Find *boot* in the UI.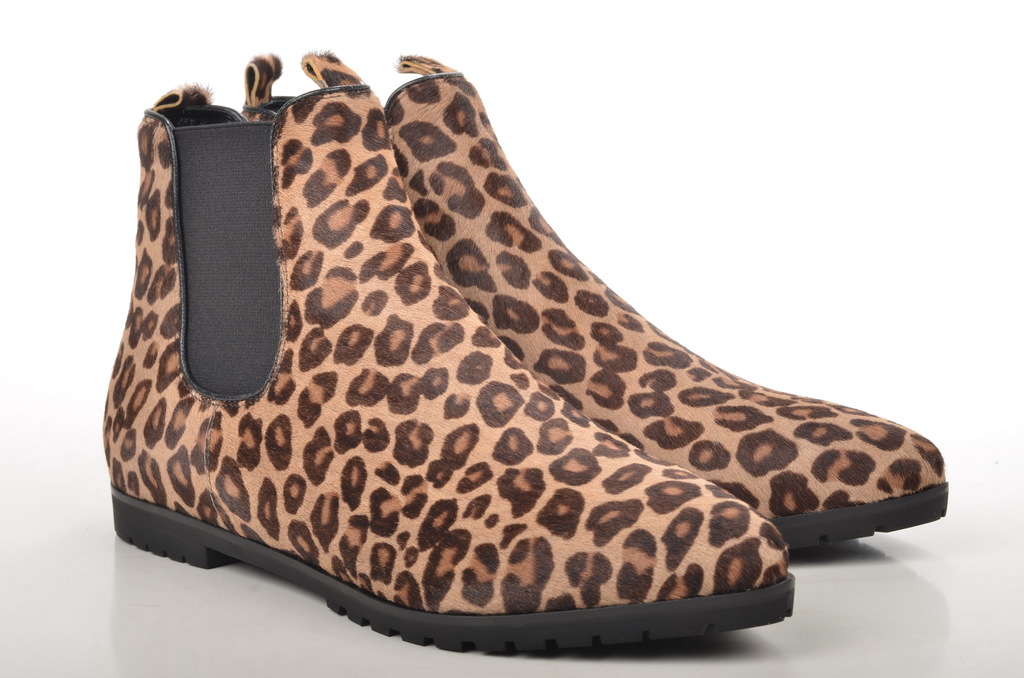
UI element at detection(104, 53, 780, 612).
